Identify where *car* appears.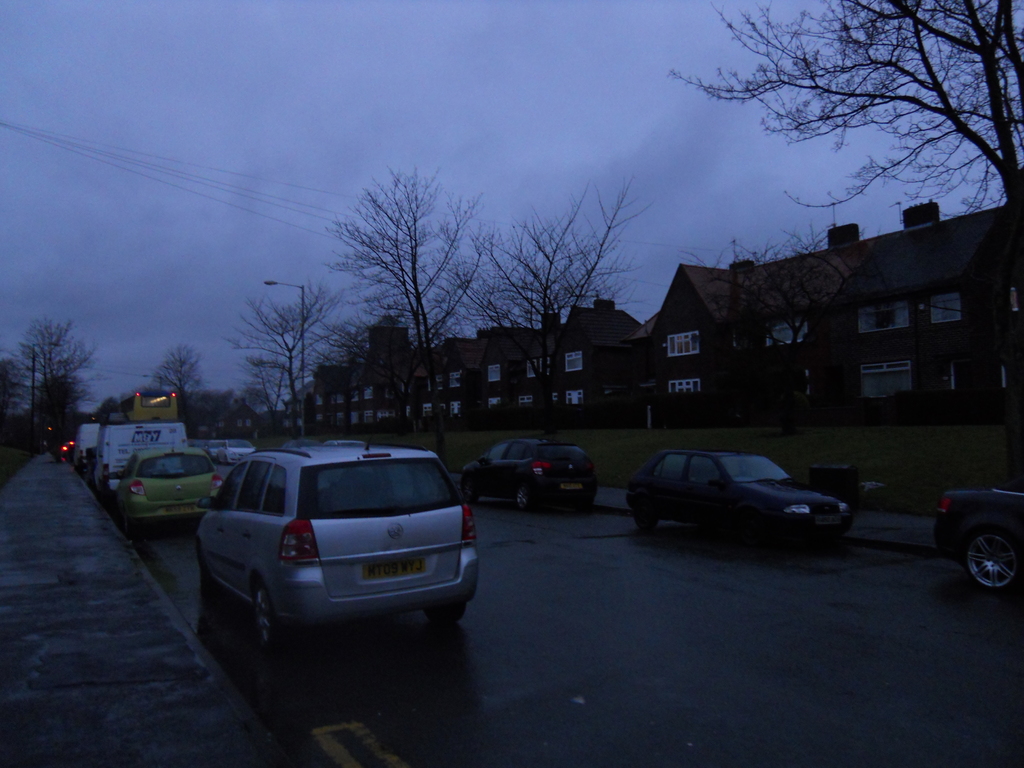
Appears at box(204, 440, 221, 460).
